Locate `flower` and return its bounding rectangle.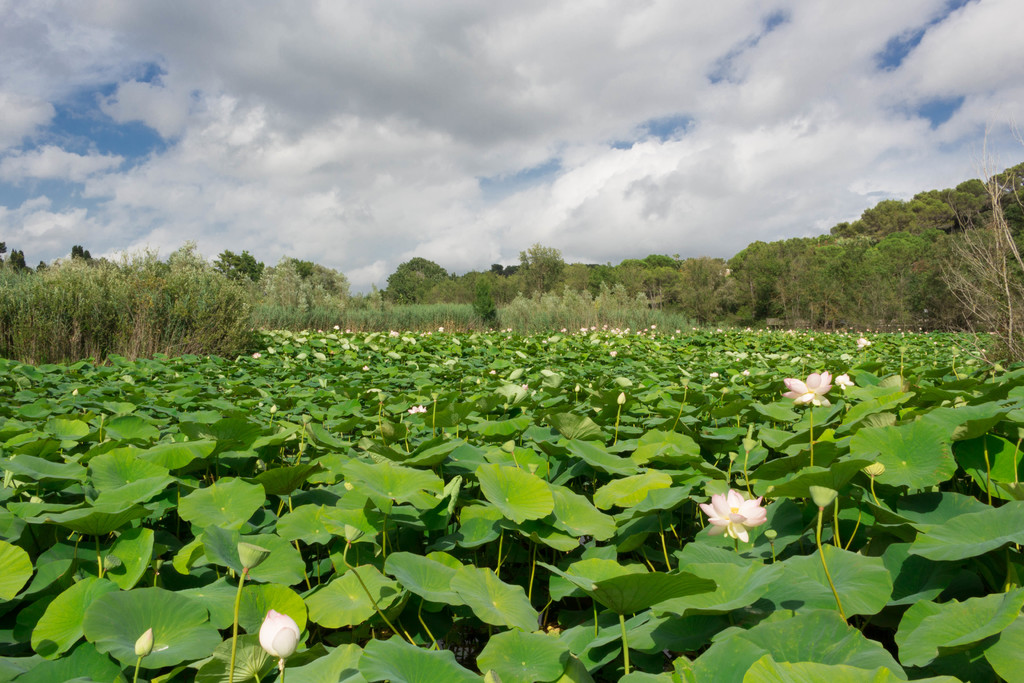
box=[698, 488, 767, 537].
